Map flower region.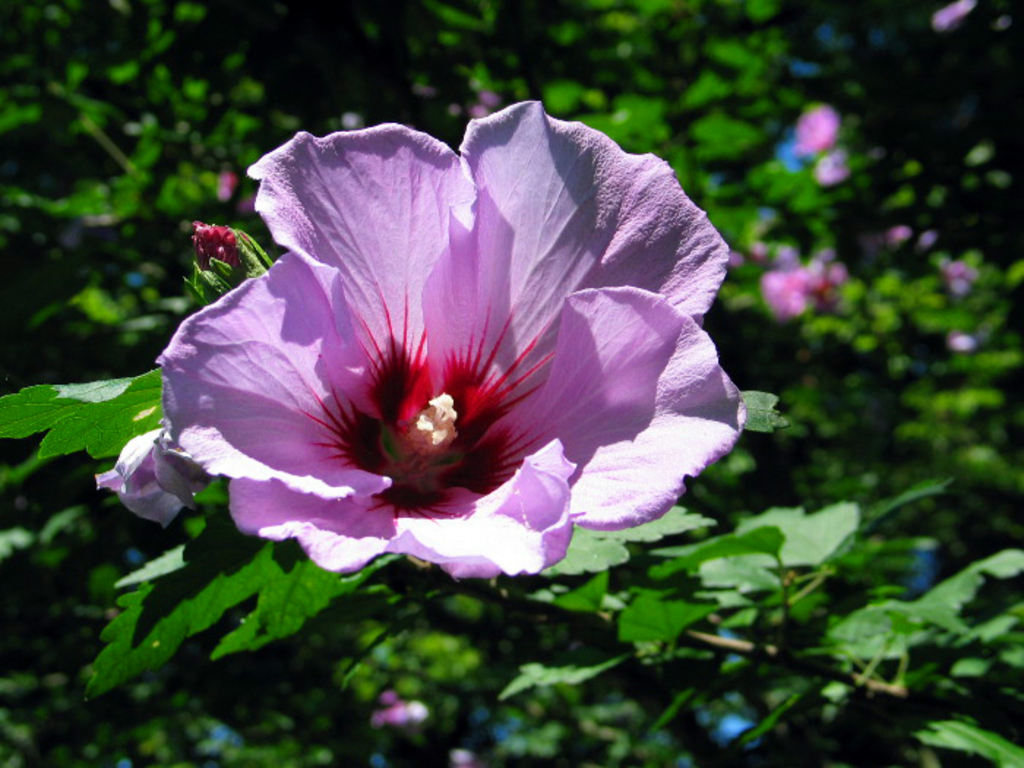
Mapped to box=[190, 222, 240, 271].
